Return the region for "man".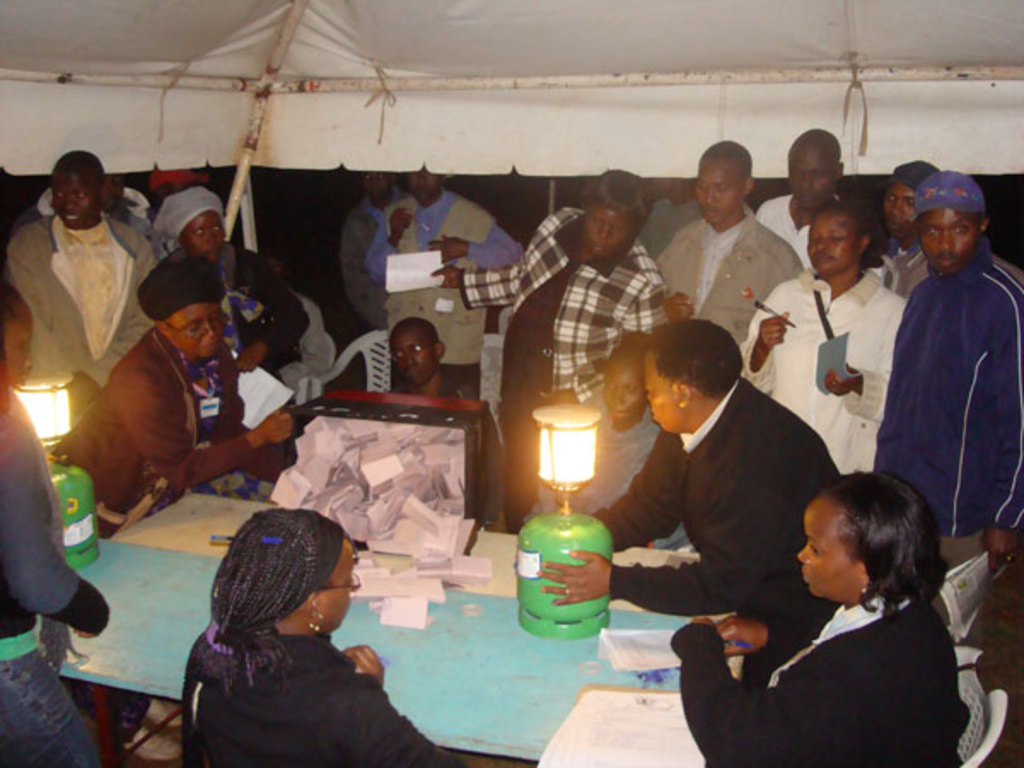
region(0, 357, 113, 766).
